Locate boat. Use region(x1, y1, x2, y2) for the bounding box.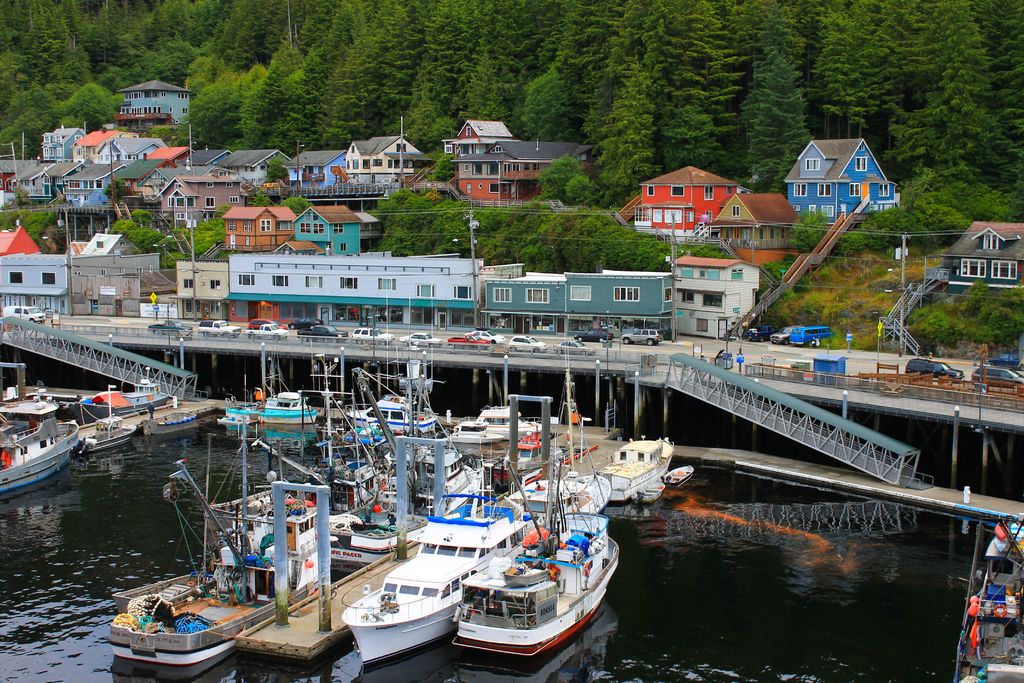
region(75, 379, 136, 450).
